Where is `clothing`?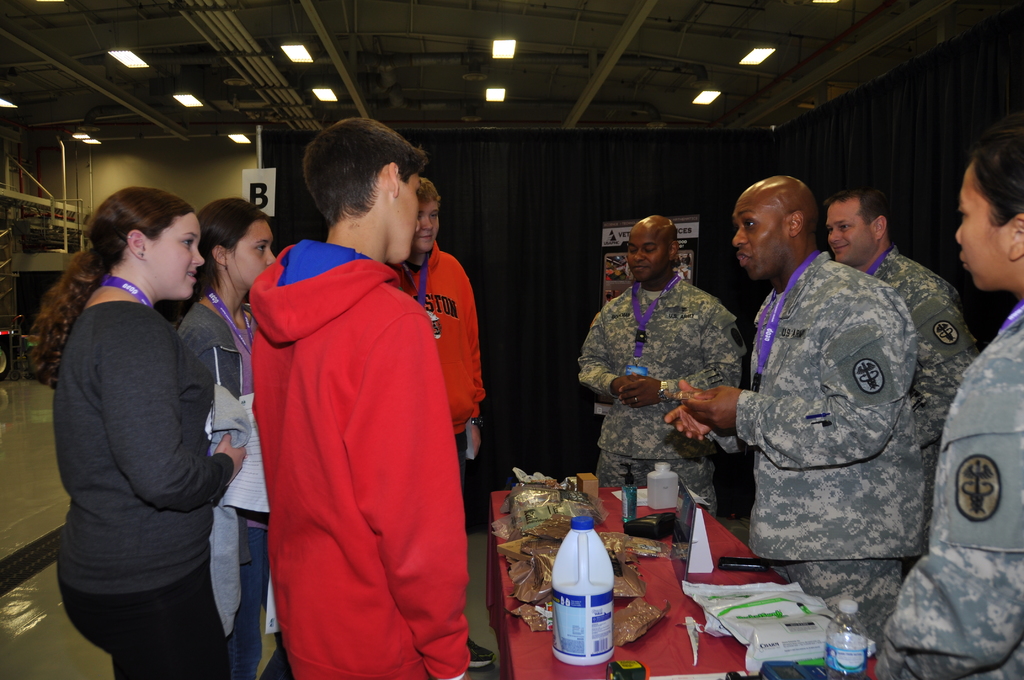
(x1=61, y1=302, x2=226, y2=679).
